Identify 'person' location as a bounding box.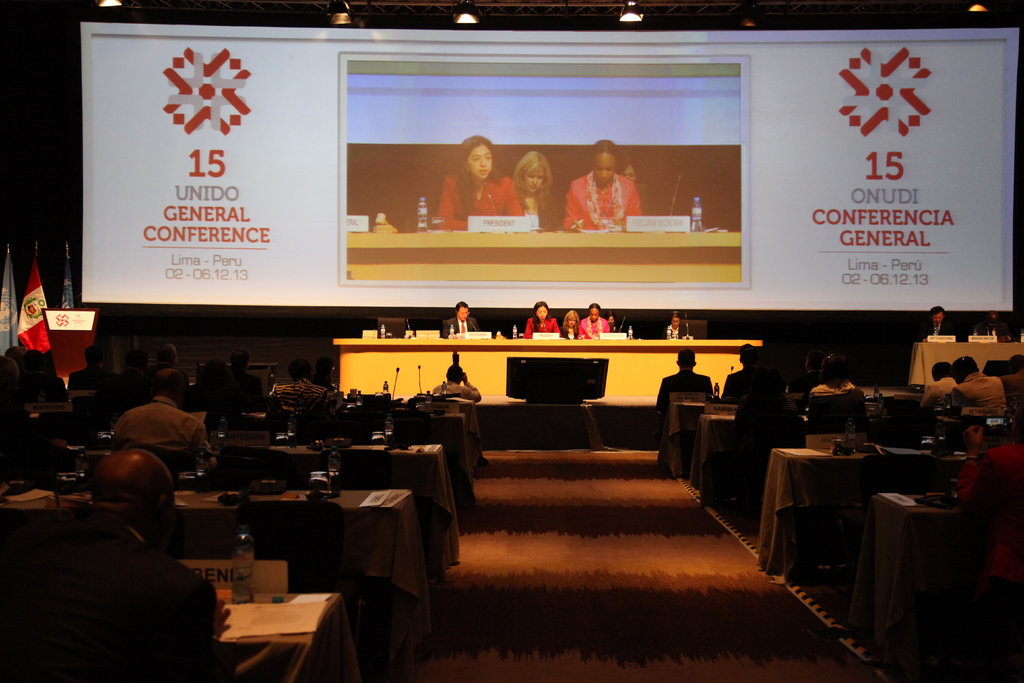
{"x1": 660, "y1": 312, "x2": 697, "y2": 341}.
